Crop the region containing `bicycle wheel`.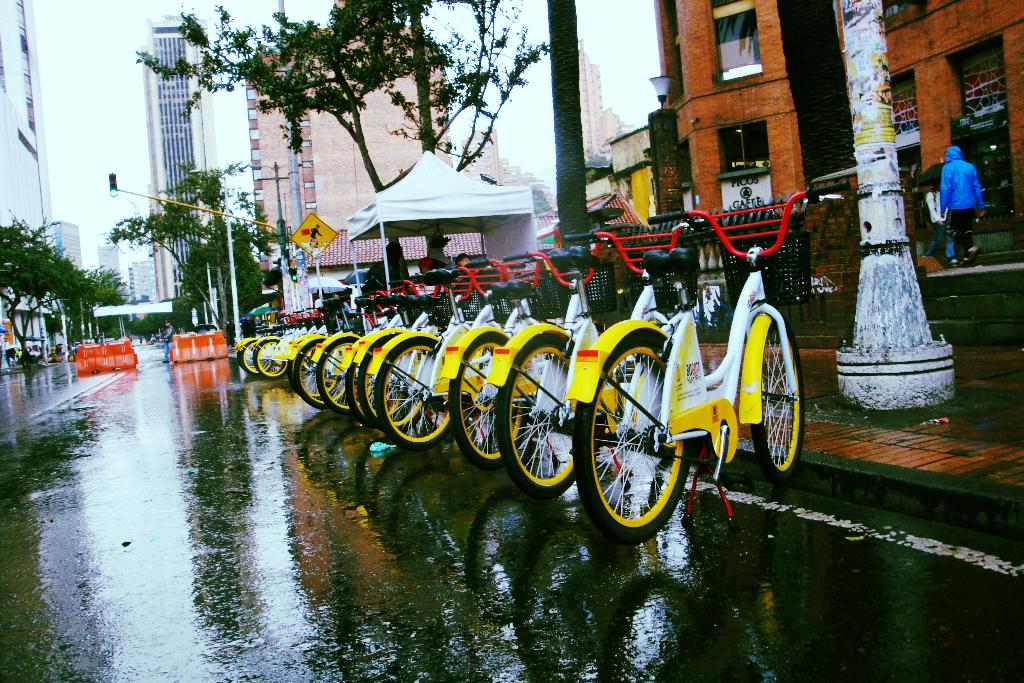
Crop region: 371,334,456,452.
